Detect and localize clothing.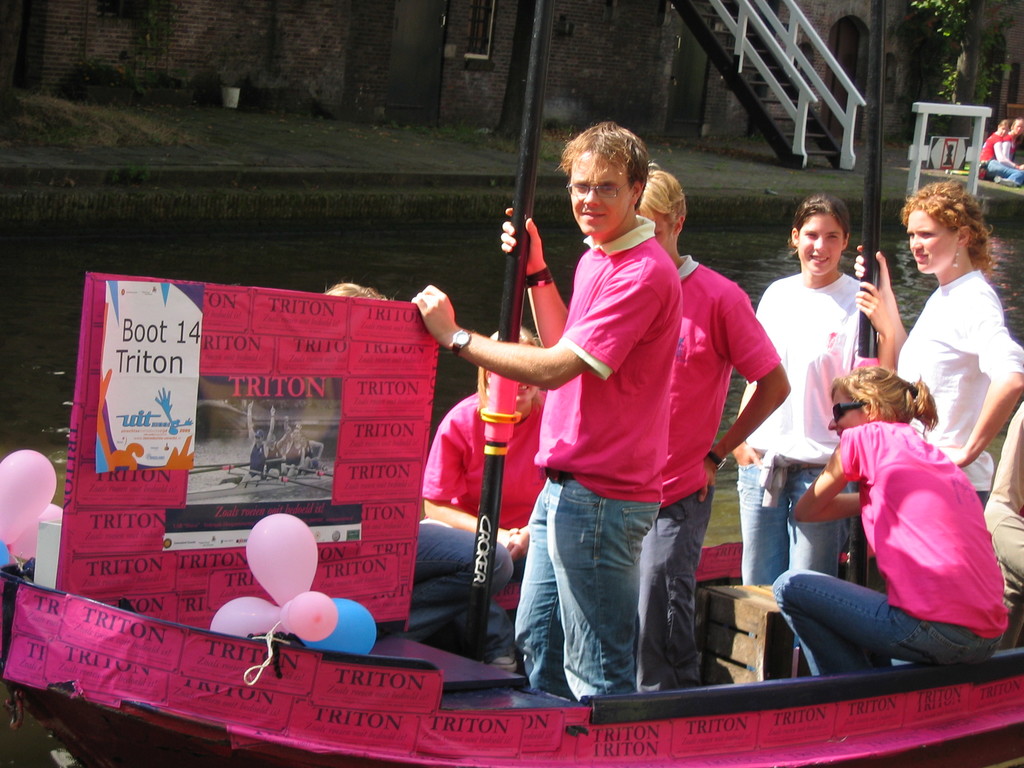
Localized at (x1=896, y1=261, x2=1020, y2=518).
